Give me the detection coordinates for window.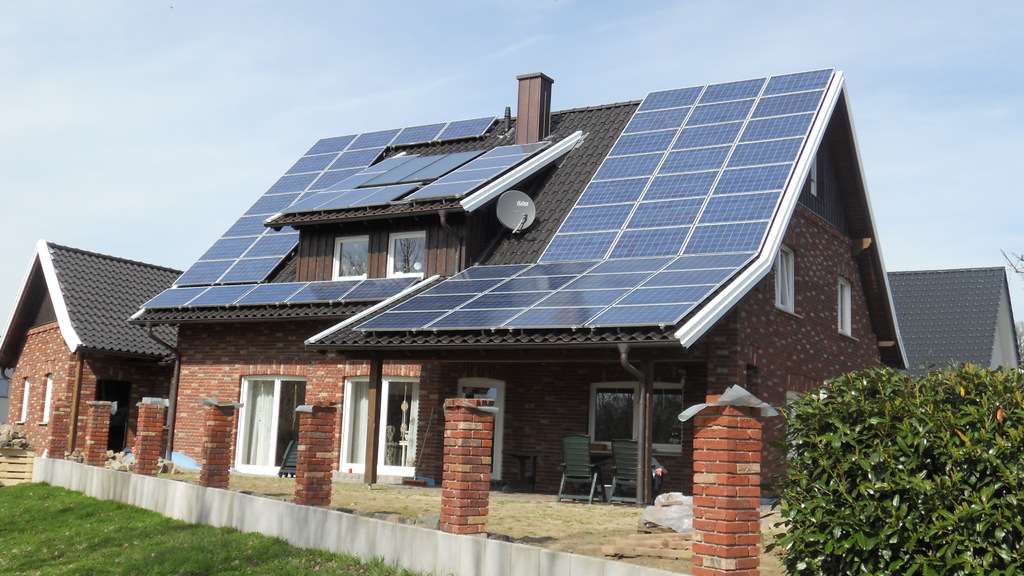
bbox=(838, 276, 851, 336).
